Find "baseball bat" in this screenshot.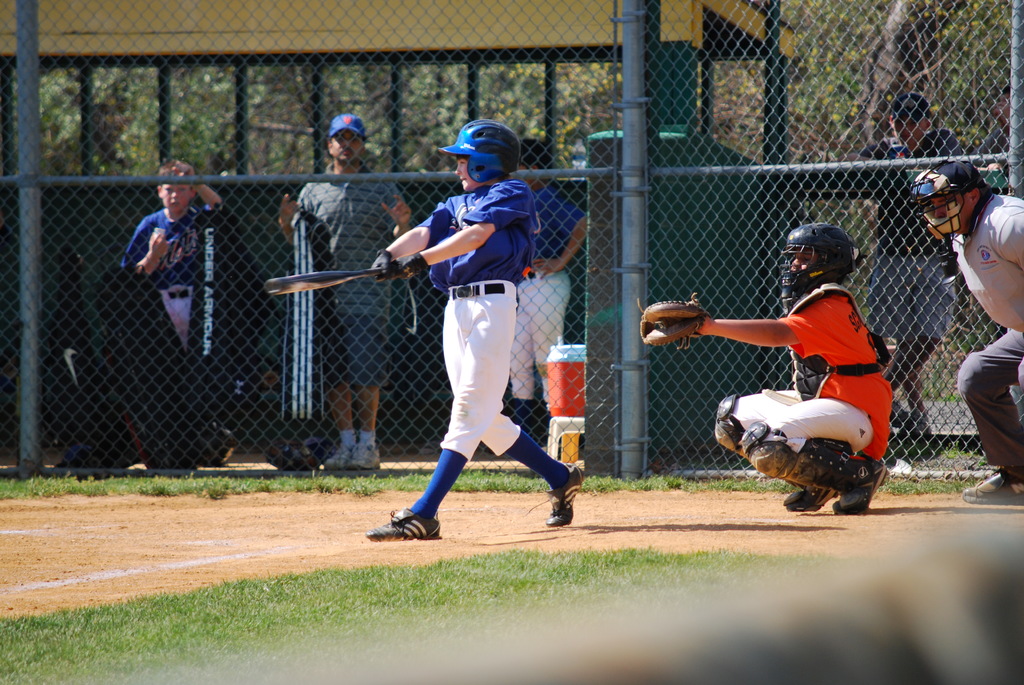
The bounding box for "baseball bat" is locate(266, 267, 388, 299).
